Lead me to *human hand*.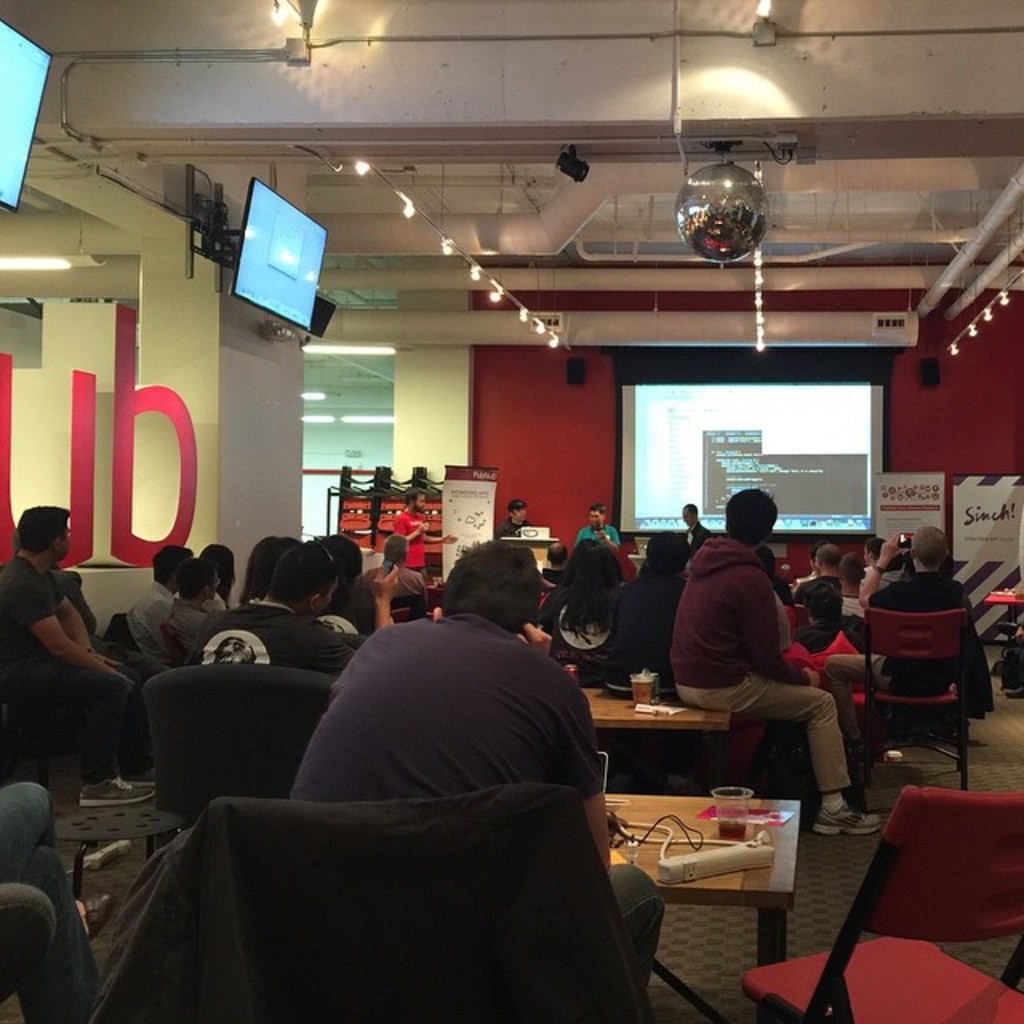
Lead to region(416, 518, 434, 538).
